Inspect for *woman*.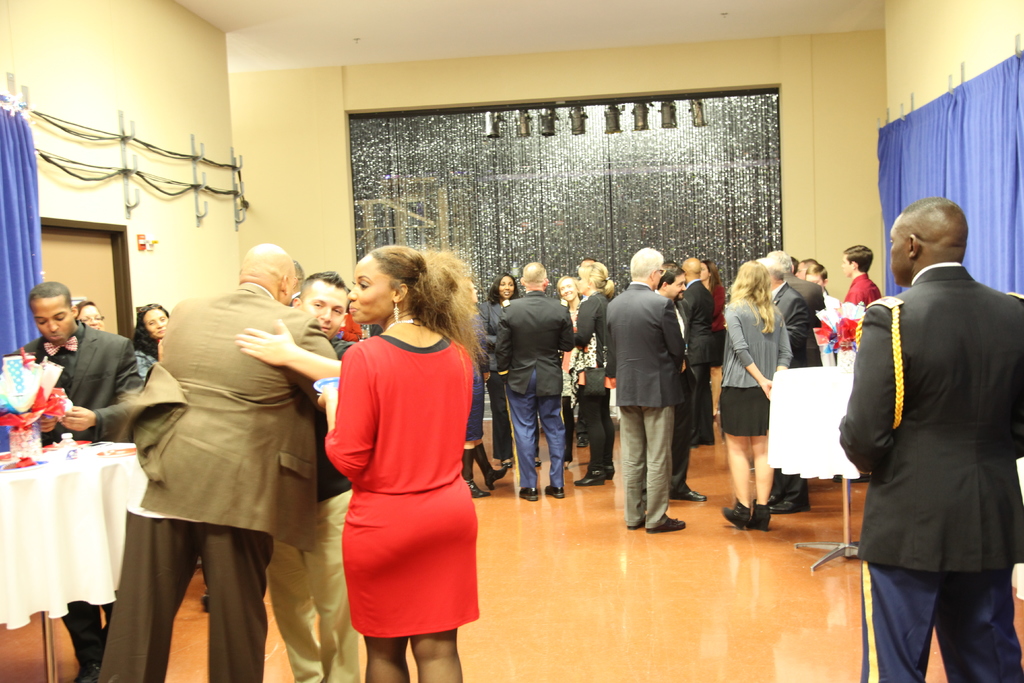
Inspection: <box>310,235,499,654</box>.
